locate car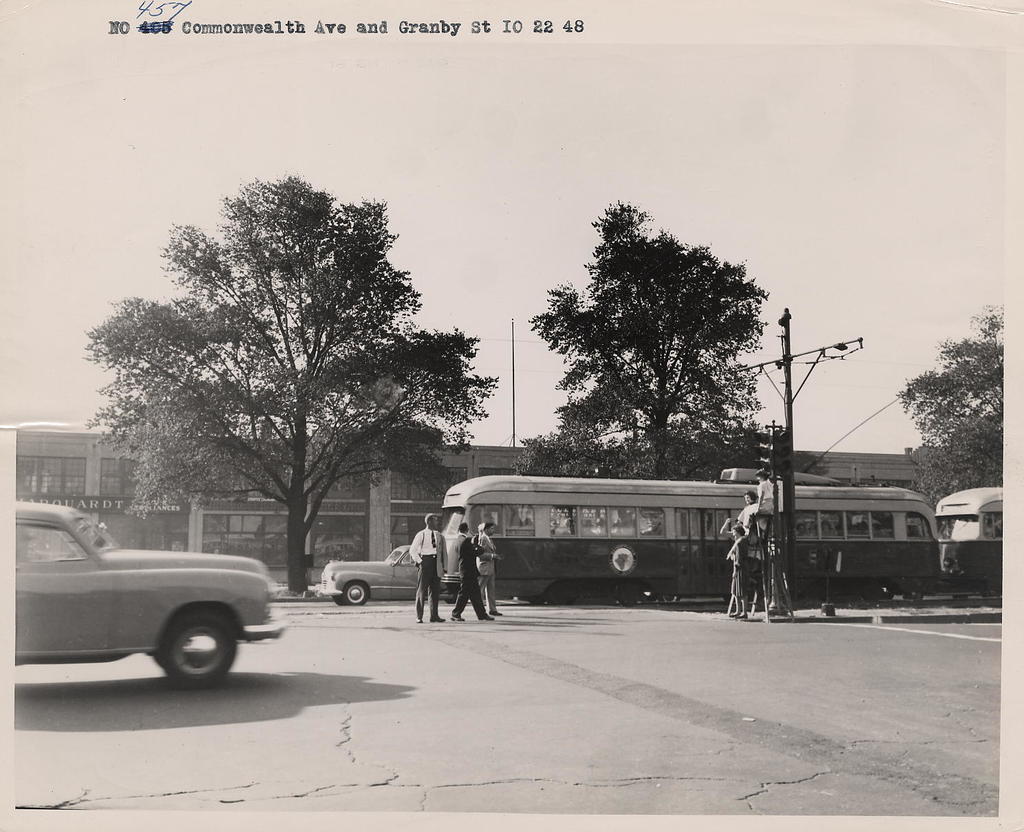
x1=314, y1=540, x2=451, y2=600
